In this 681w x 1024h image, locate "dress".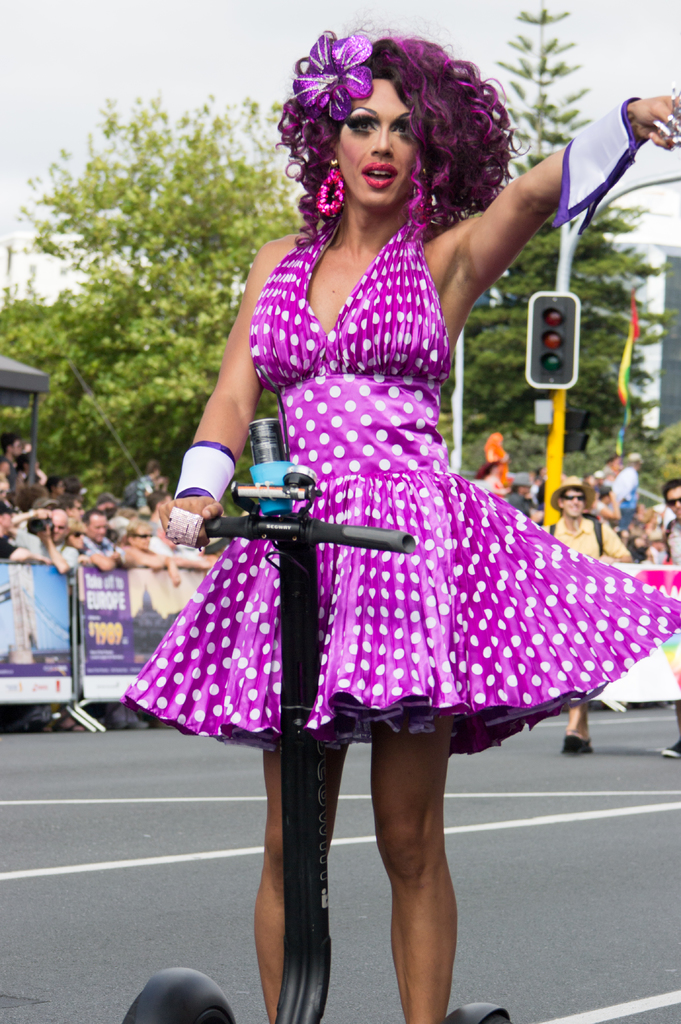
Bounding box: x1=113, y1=206, x2=680, y2=755.
